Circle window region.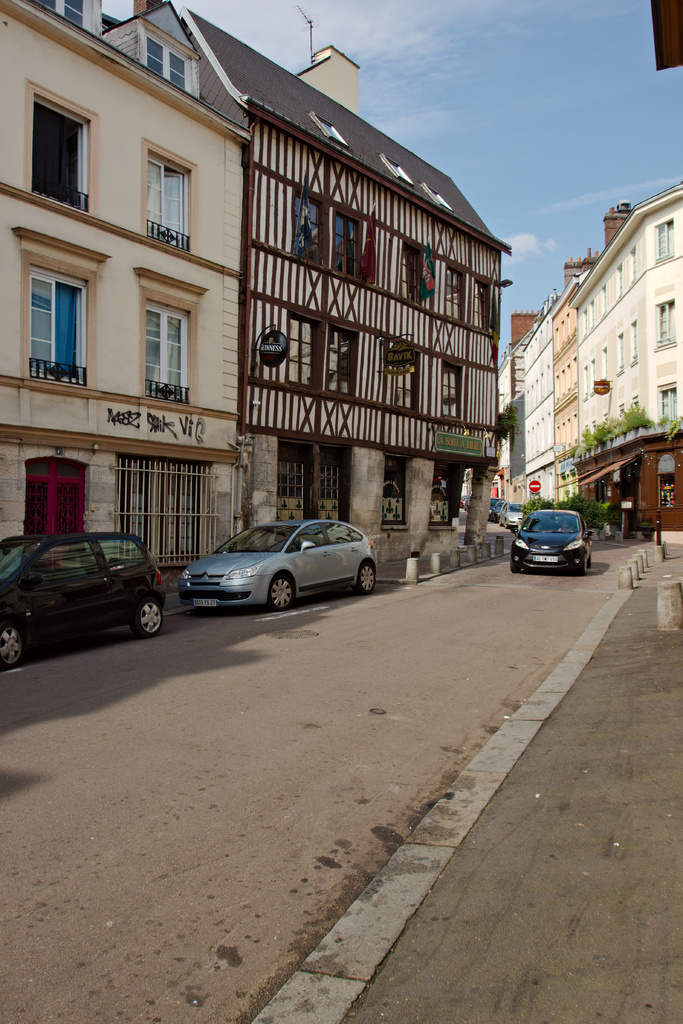
Region: {"x1": 629, "y1": 319, "x2": 638, "y2": 360}.
